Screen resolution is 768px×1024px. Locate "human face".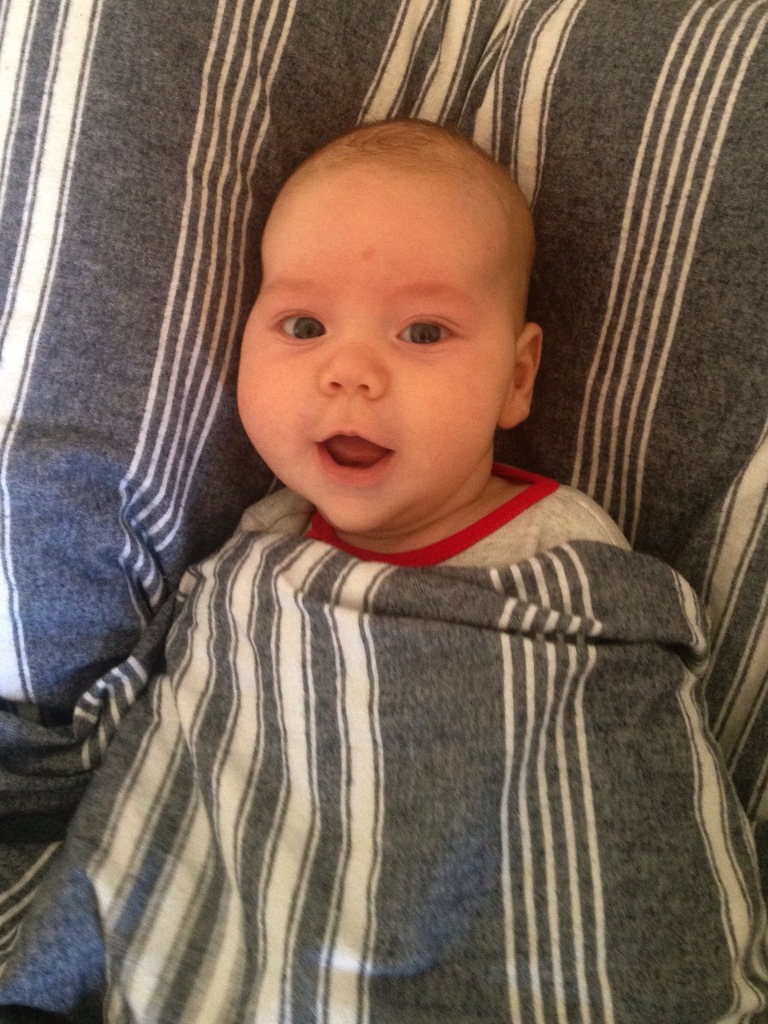
233/189/520/532.
